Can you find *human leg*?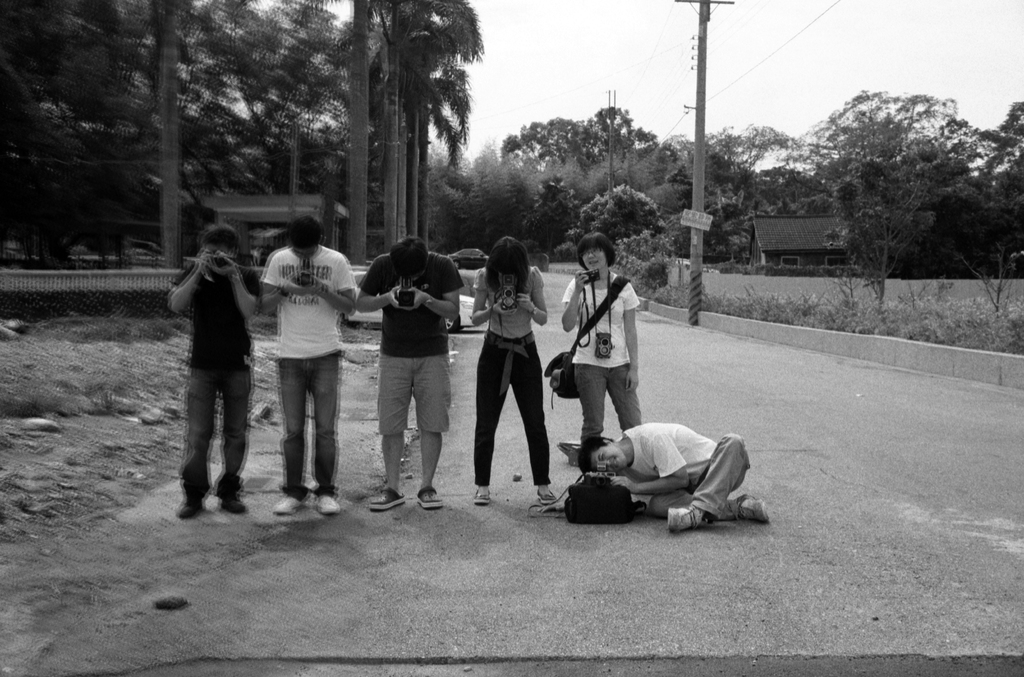
Yes, bounding box: region(311, 346, 337, 515).
